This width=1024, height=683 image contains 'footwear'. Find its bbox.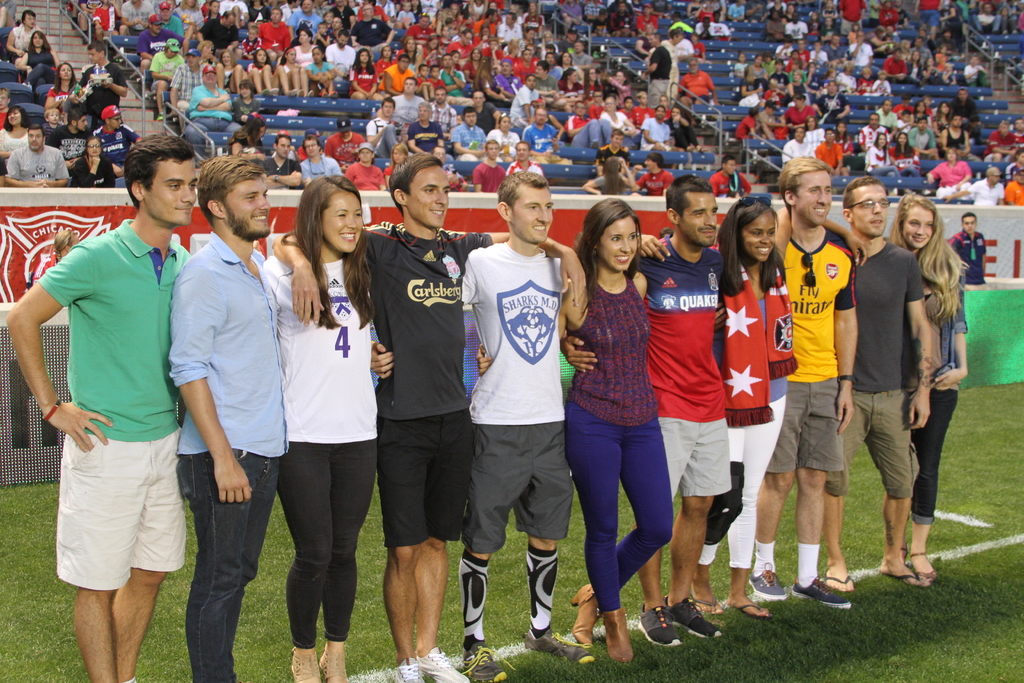
[792,580,851,609].
